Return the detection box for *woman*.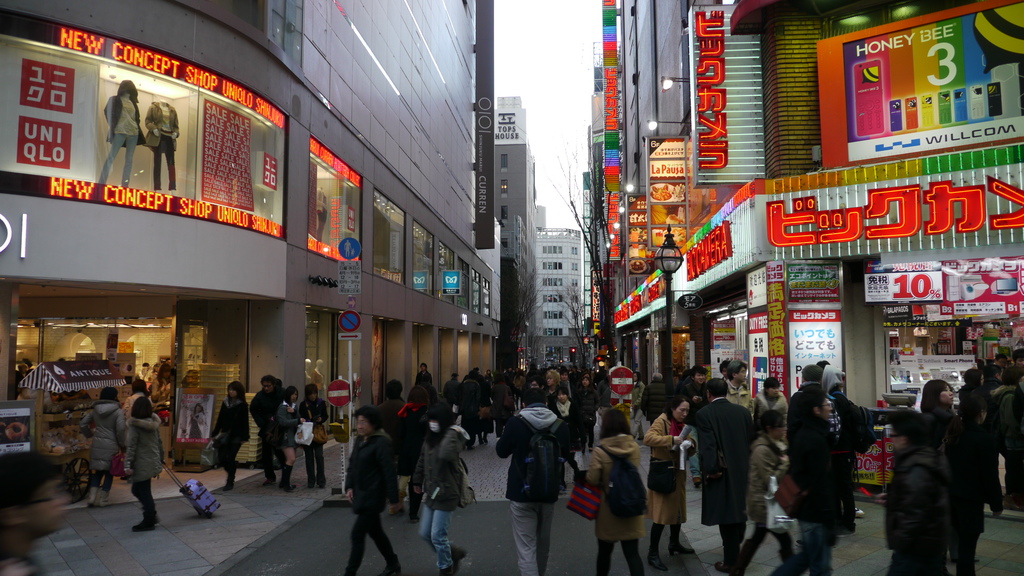
crop(878, 408, 943, 575).
